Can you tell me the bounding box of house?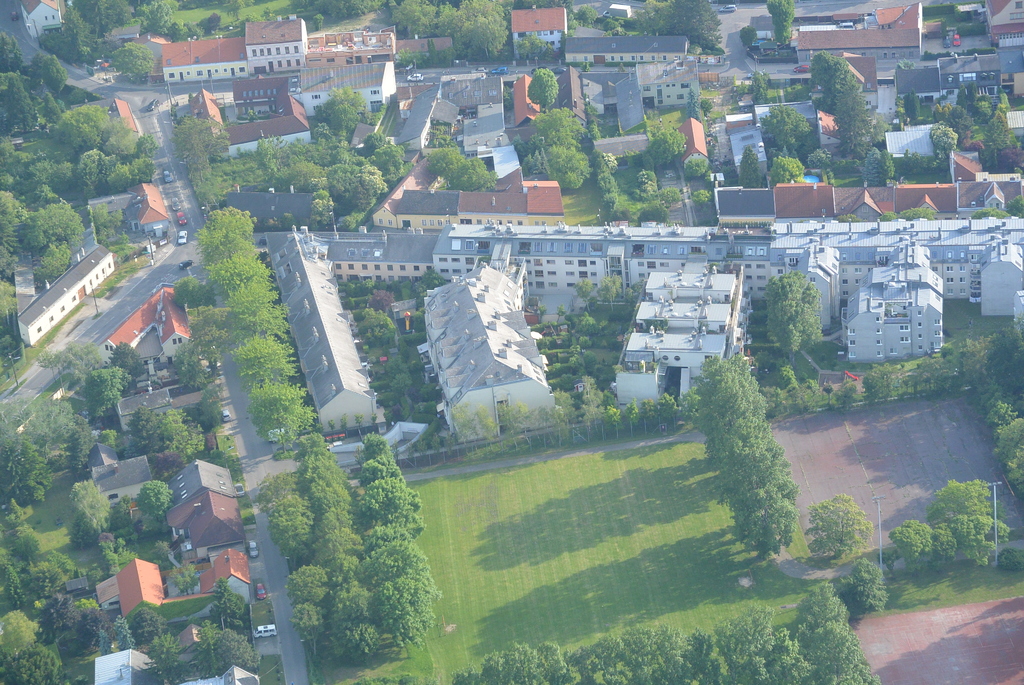
Rect(104, 289, 200, 350).
